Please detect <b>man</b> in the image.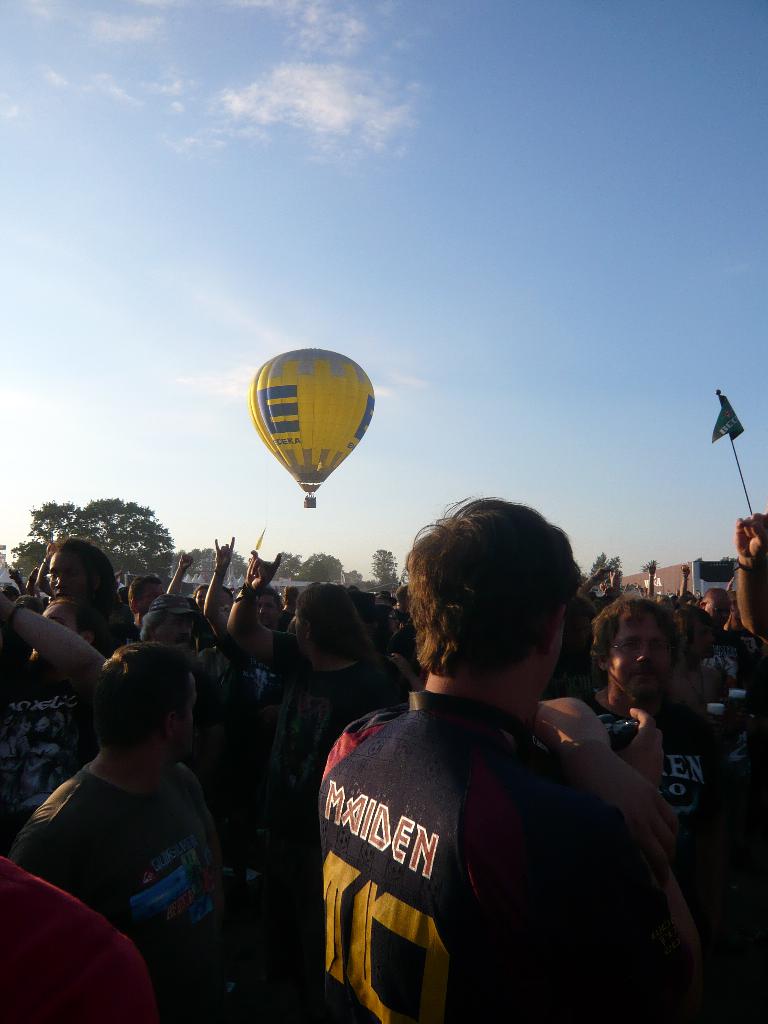
{"left": 593, "top": 583, "right": 739, "bottom": 898}.
